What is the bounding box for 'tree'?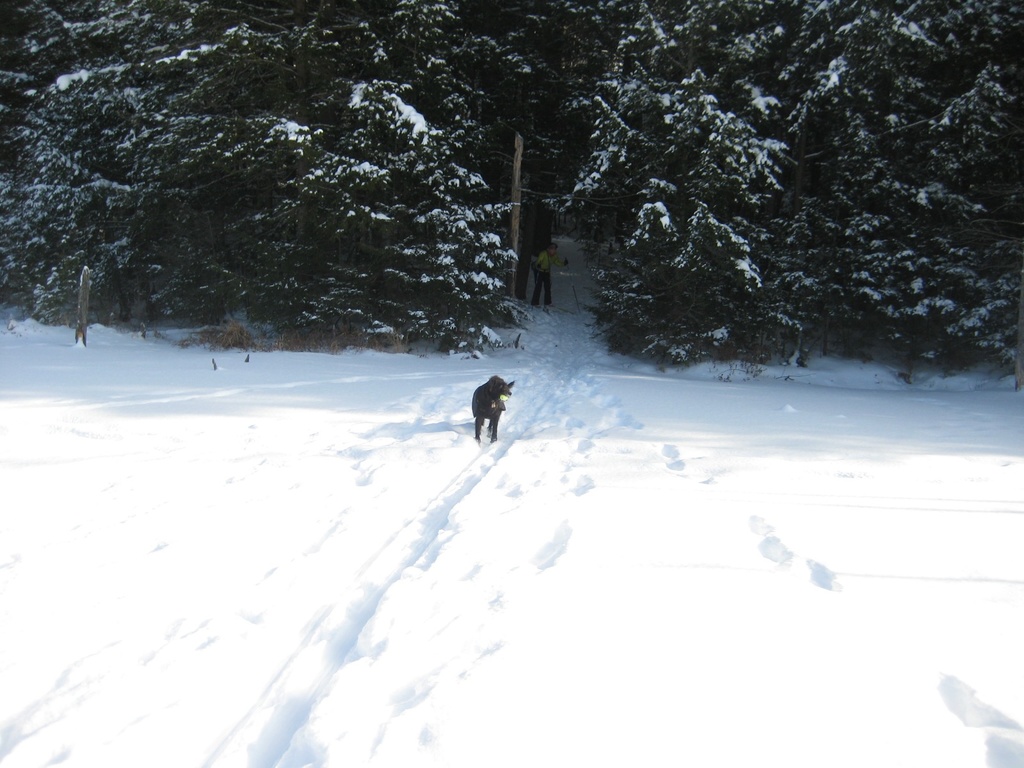
[x1=649, y1=33, x2=1000, y2=418].
